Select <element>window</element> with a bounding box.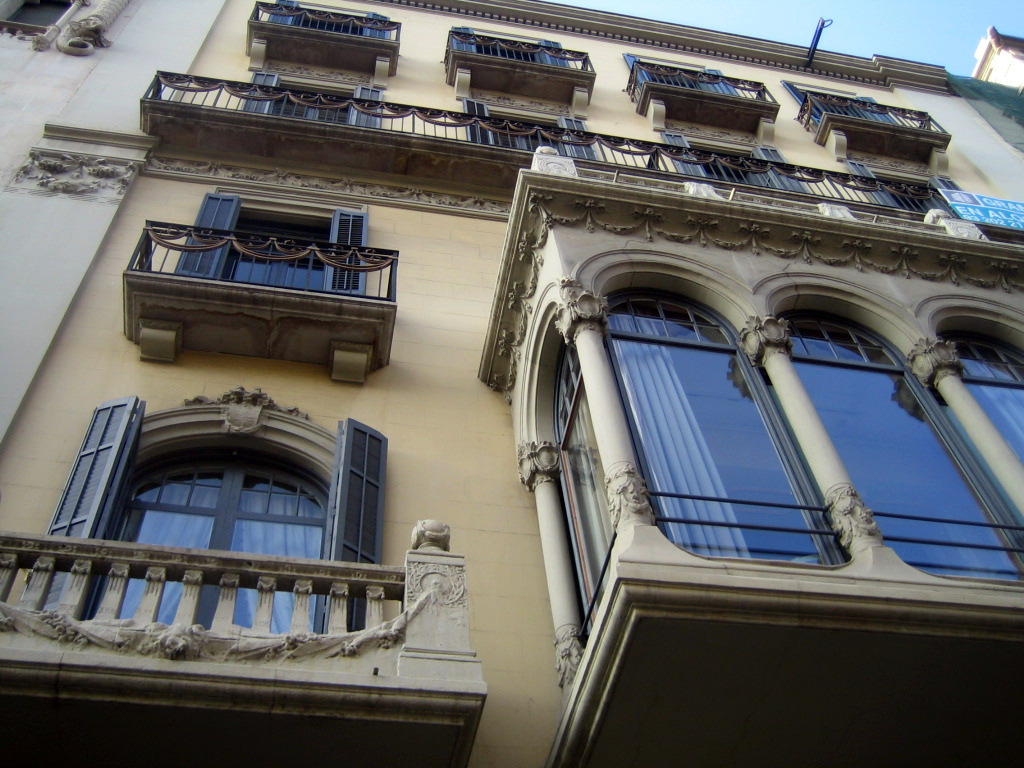
bbox=[455, 24, 569, 73].
